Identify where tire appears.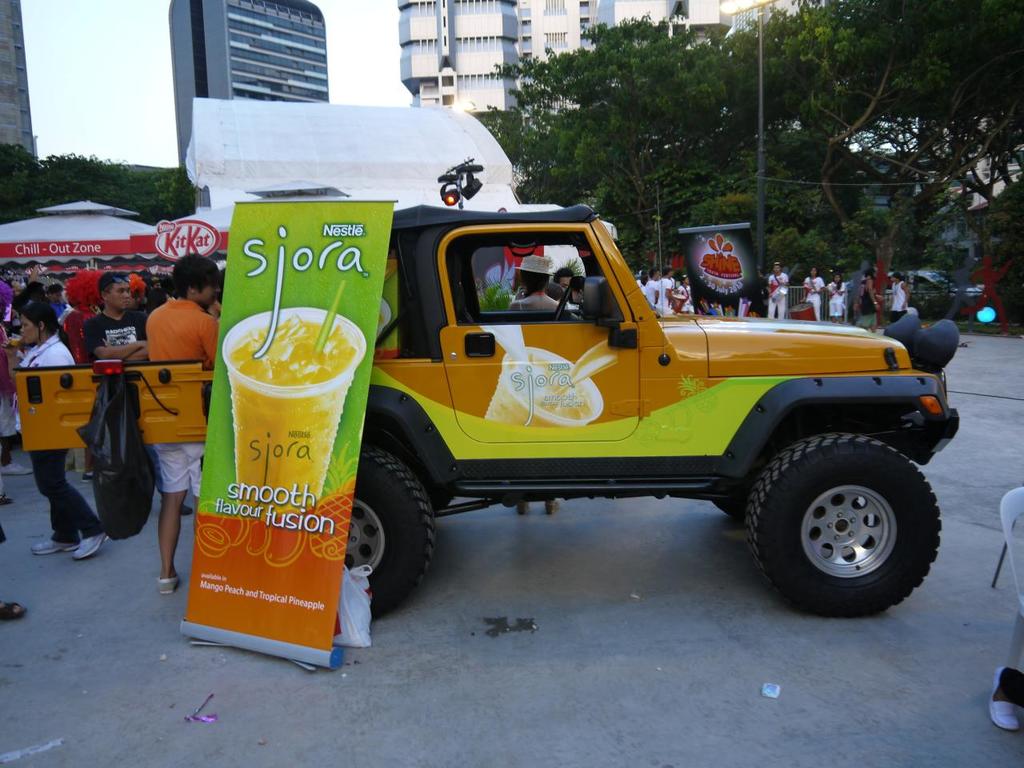
Appears at (x1=737, y1=424, x2=937, y2=613).
